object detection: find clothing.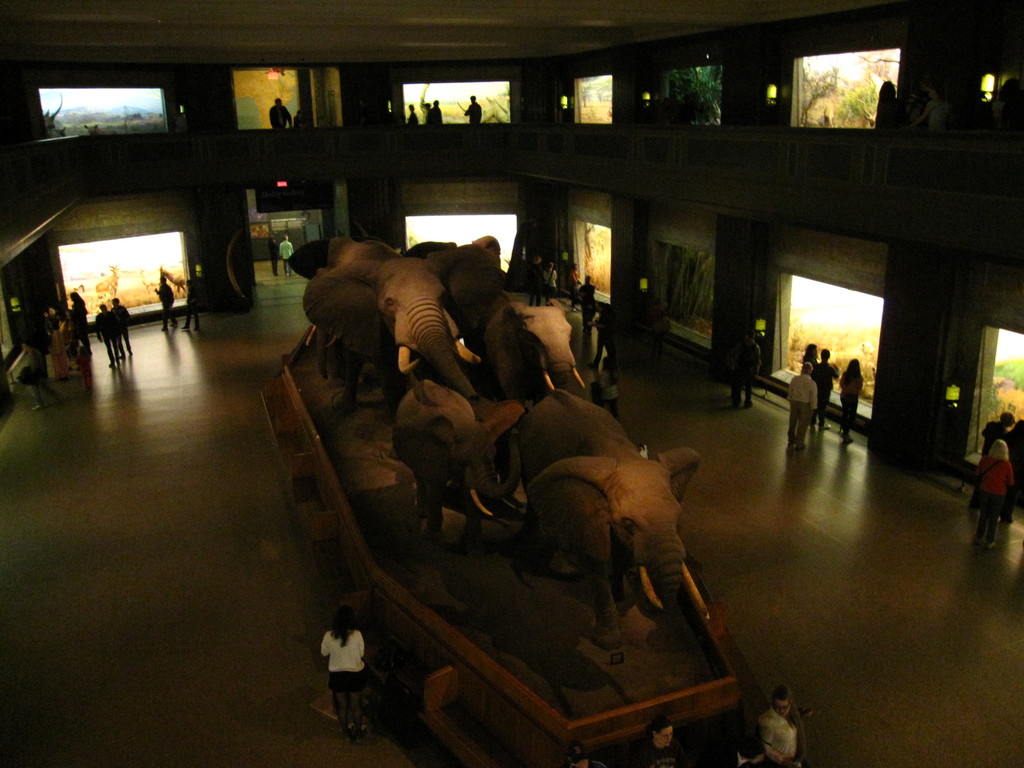
crop(529, 266, 543, 304).
